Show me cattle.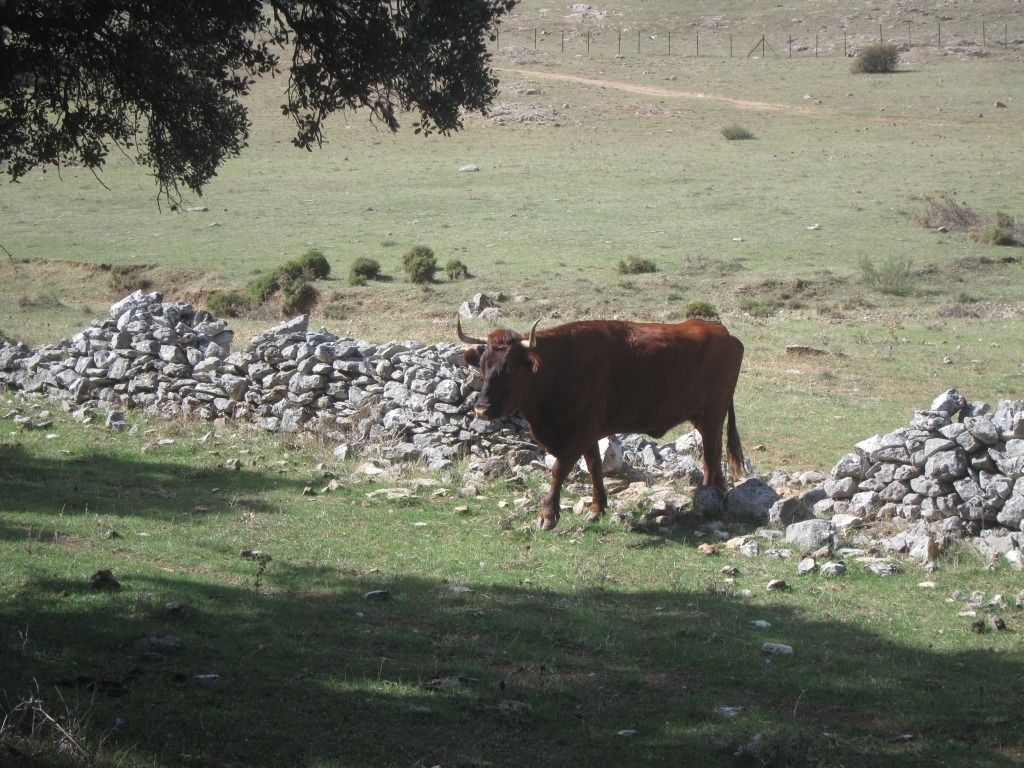
cattle is here: box(444, 321, 749, 535).
